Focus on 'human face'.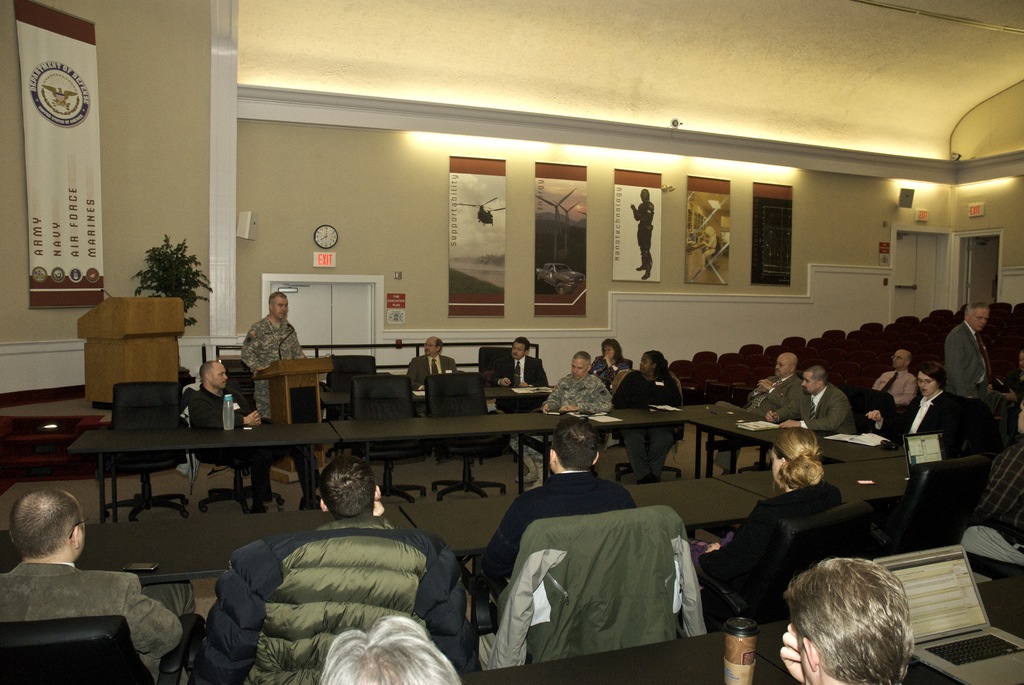
Focused at BBox(272, 297, 287, 318).
